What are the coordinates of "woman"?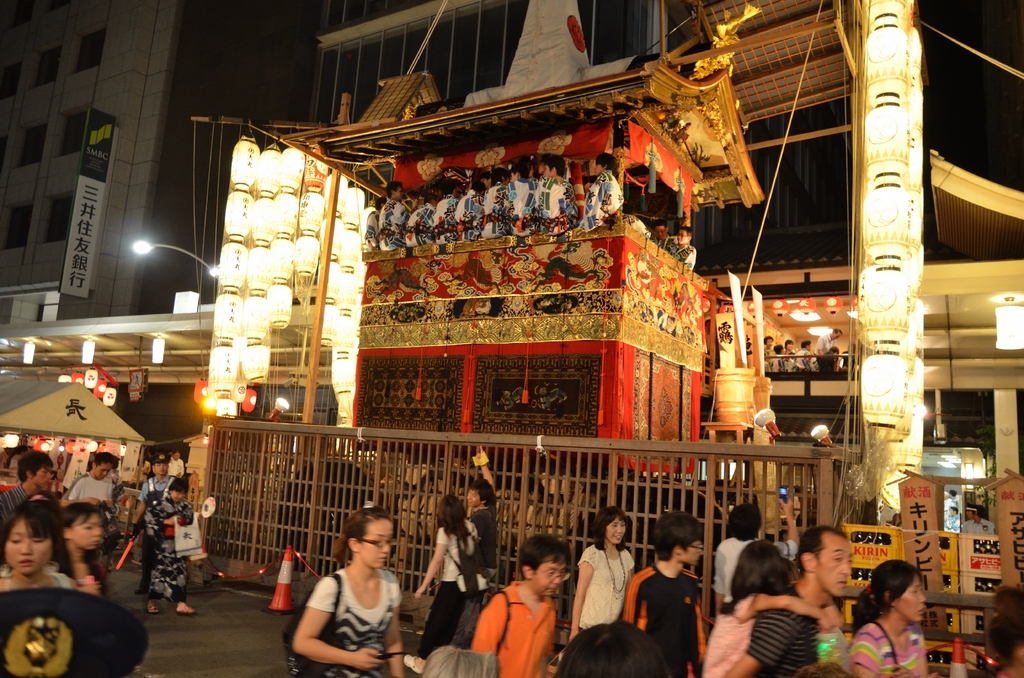
bbox(1, 505, 79, 592).
